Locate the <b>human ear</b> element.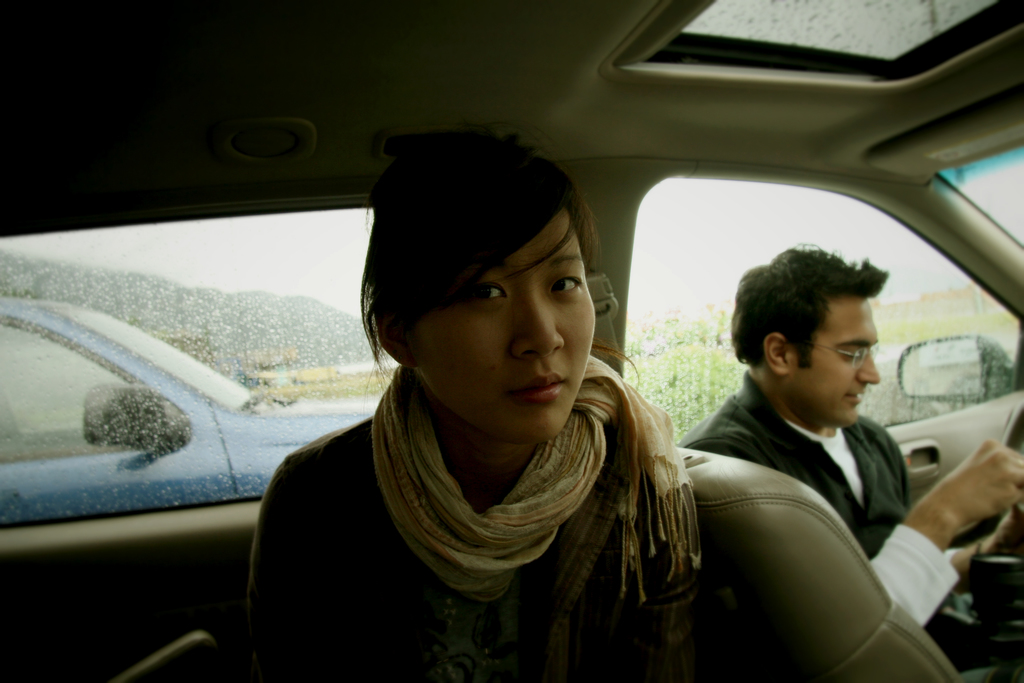
Element bbox: (x1=764, y1=332, x2=788, y2=375).
